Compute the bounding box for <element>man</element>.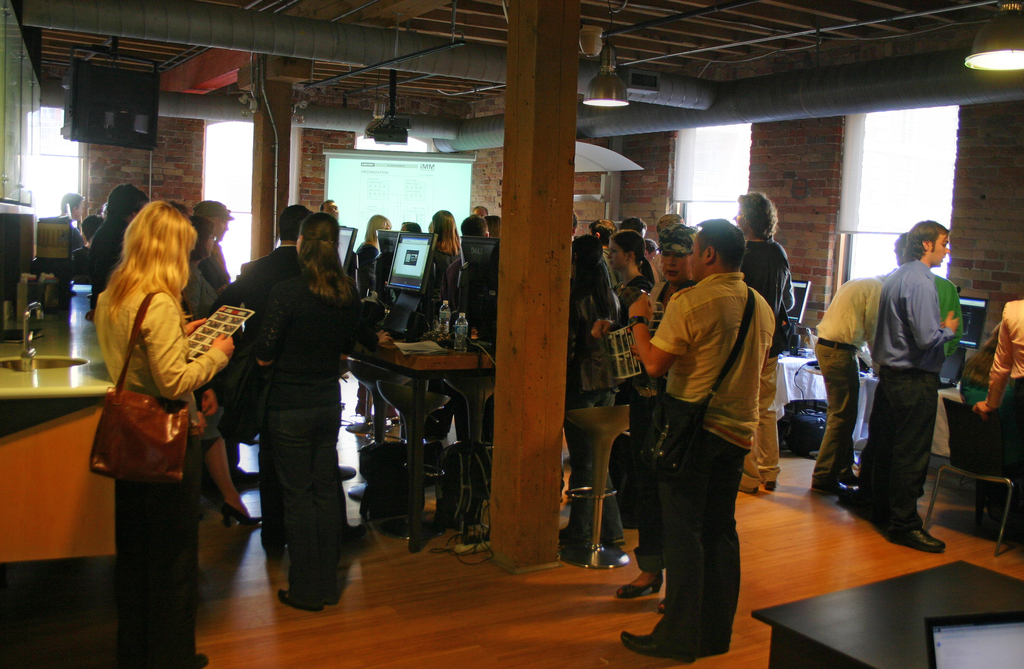
BBox(620, 216, 788, 668).
